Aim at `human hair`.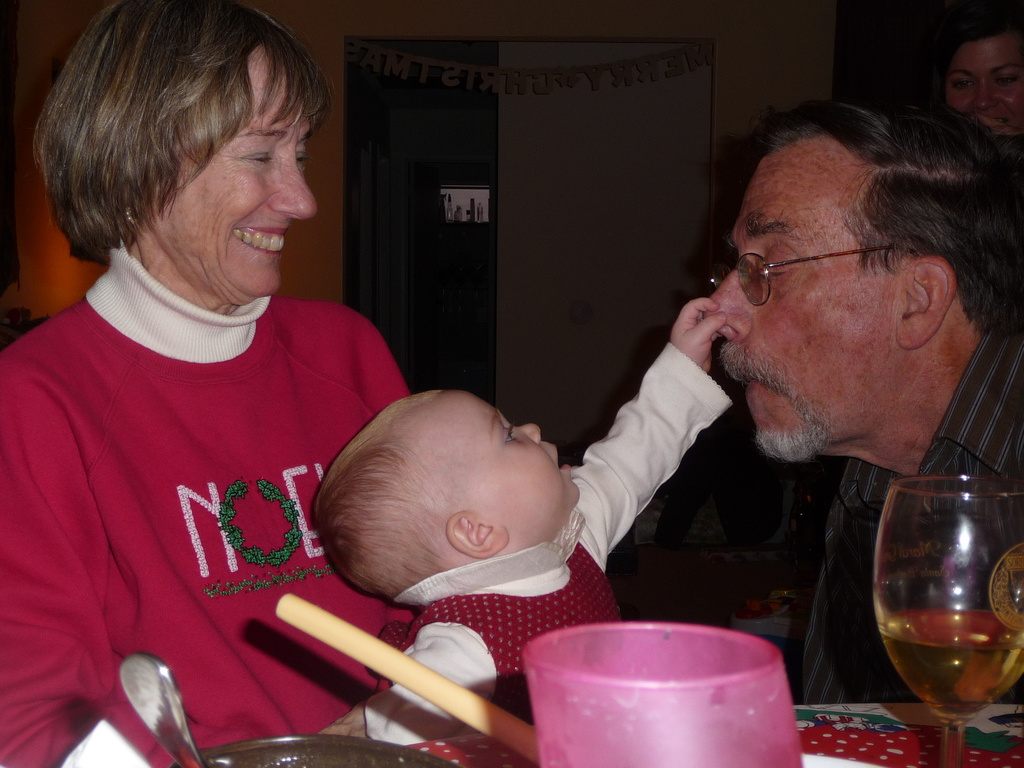
Aimed at 47:0:314:279.
